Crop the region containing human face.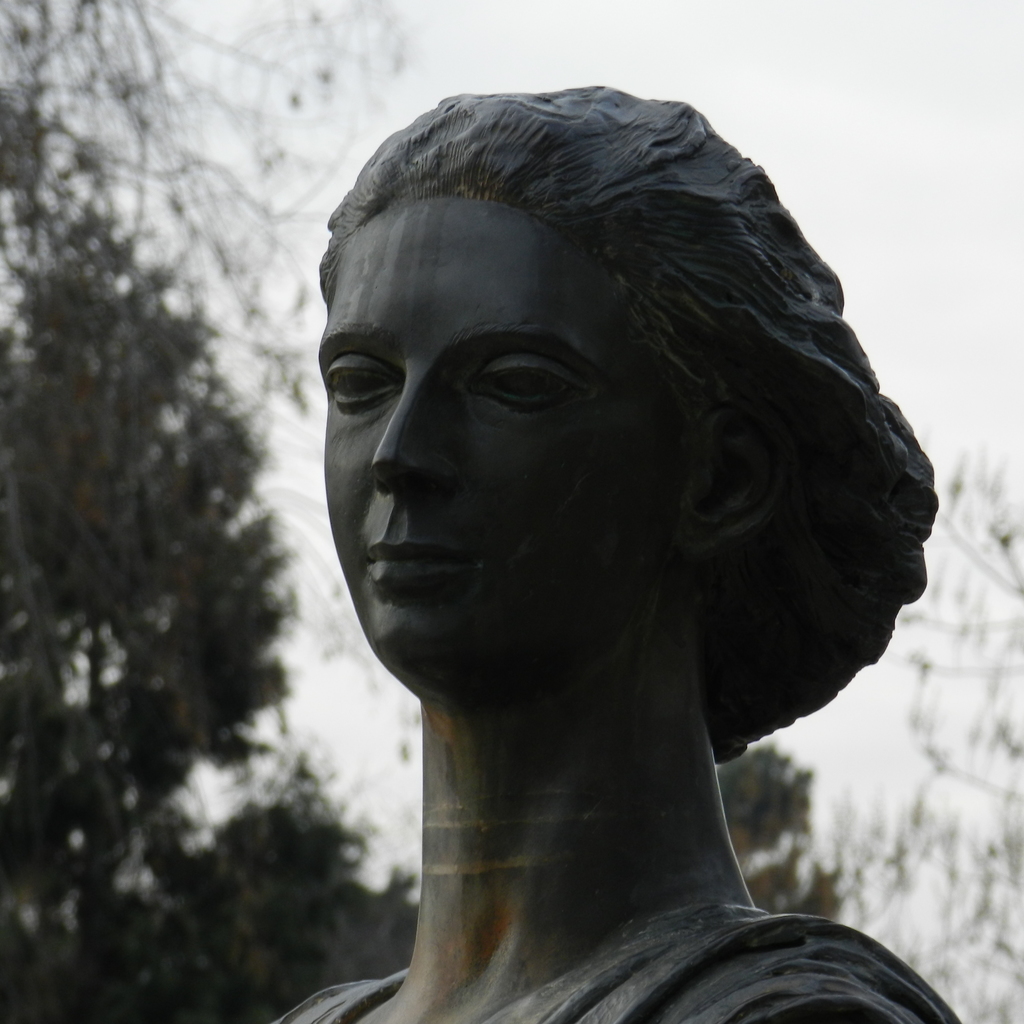
Crop region: select_region(314, 188, 660, 666).
